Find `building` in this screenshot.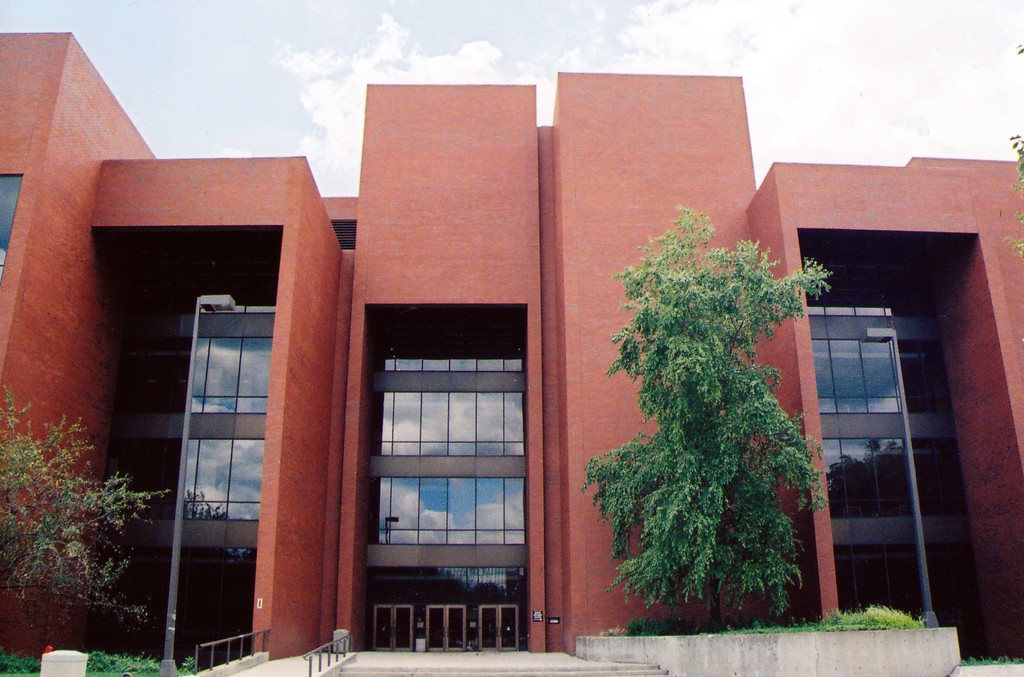
The bounding box for `building` is 0/29/1023/660.
